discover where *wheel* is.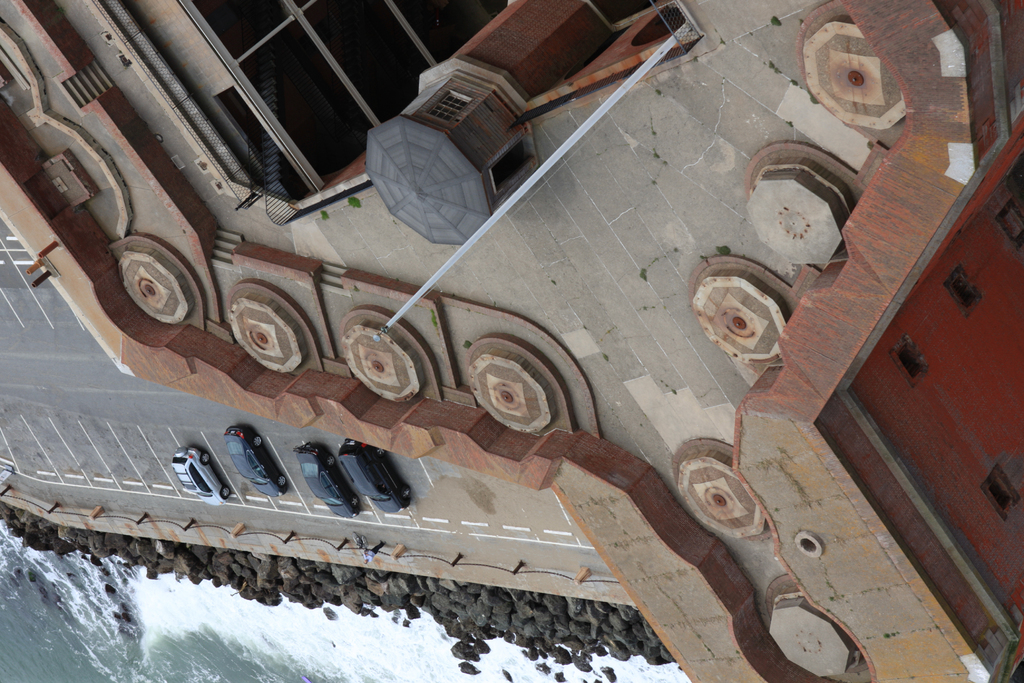
Discovered at (x1=276, y1=475, x2=285, y2=484).
